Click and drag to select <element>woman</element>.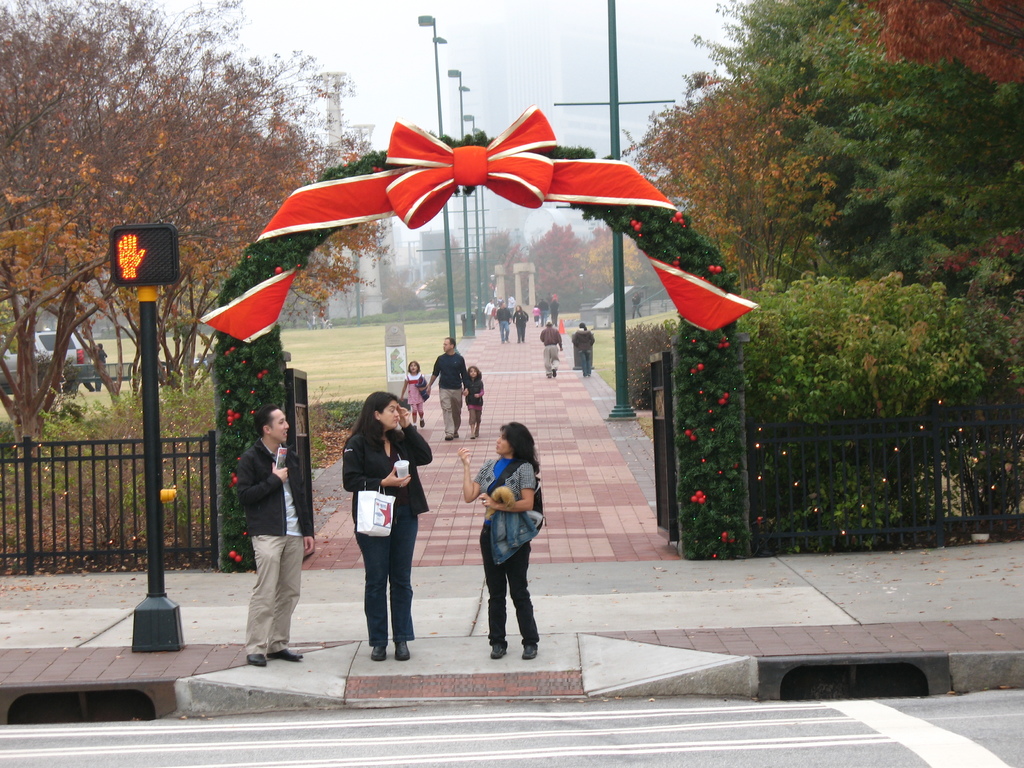
Selection: BBox(572, 322, 593, 374).
